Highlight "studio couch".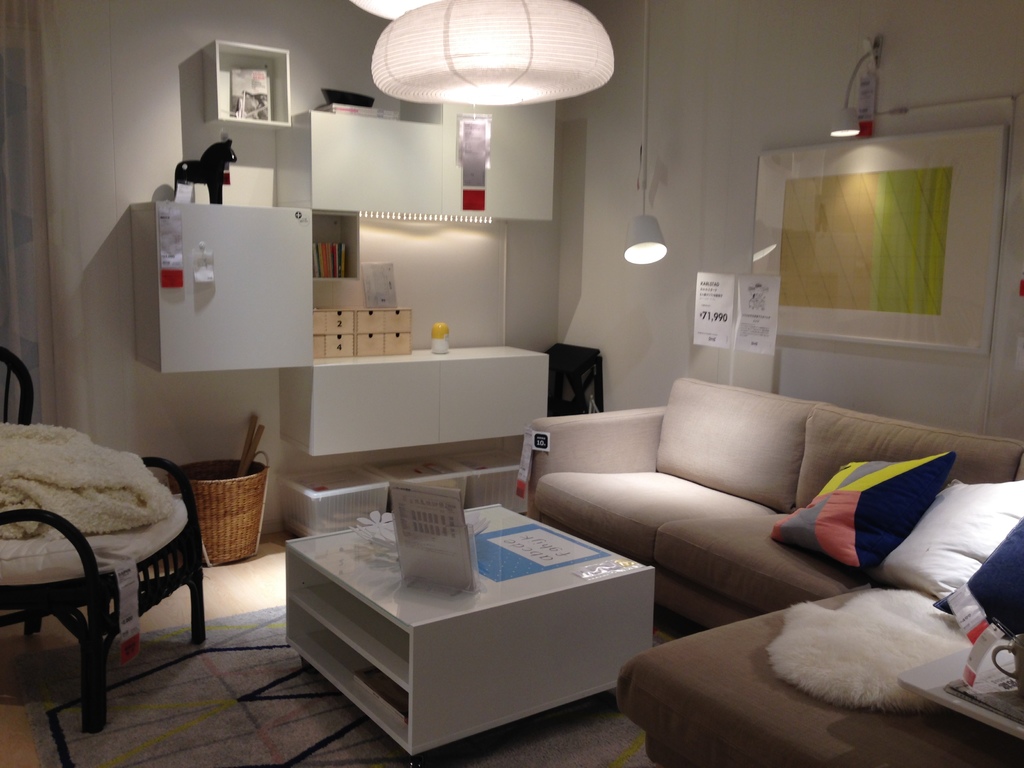
Highlighted region: (529,374,1022,765).
